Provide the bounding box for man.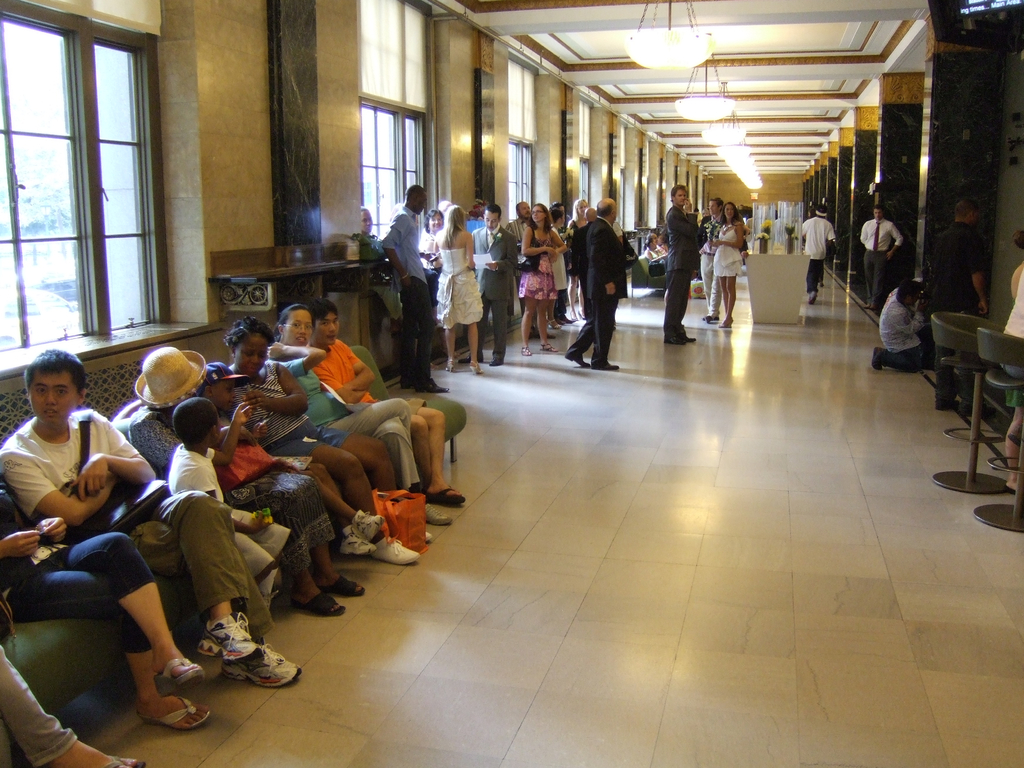
select_region(932, 196, 998, 418).
